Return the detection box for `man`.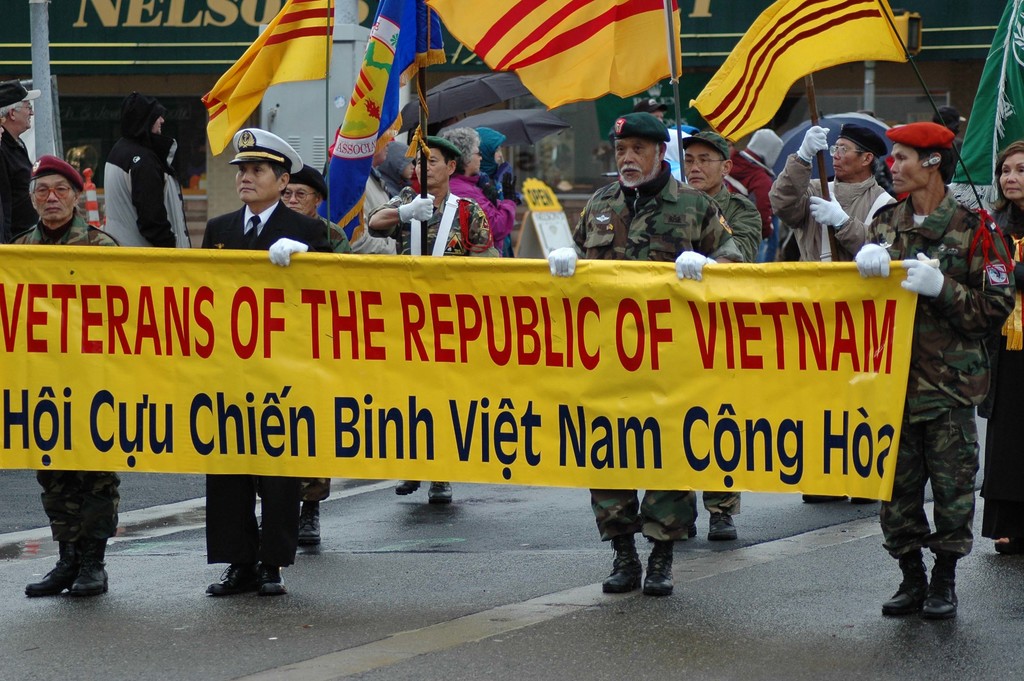
bbox=[664, 135, 762, 545].
